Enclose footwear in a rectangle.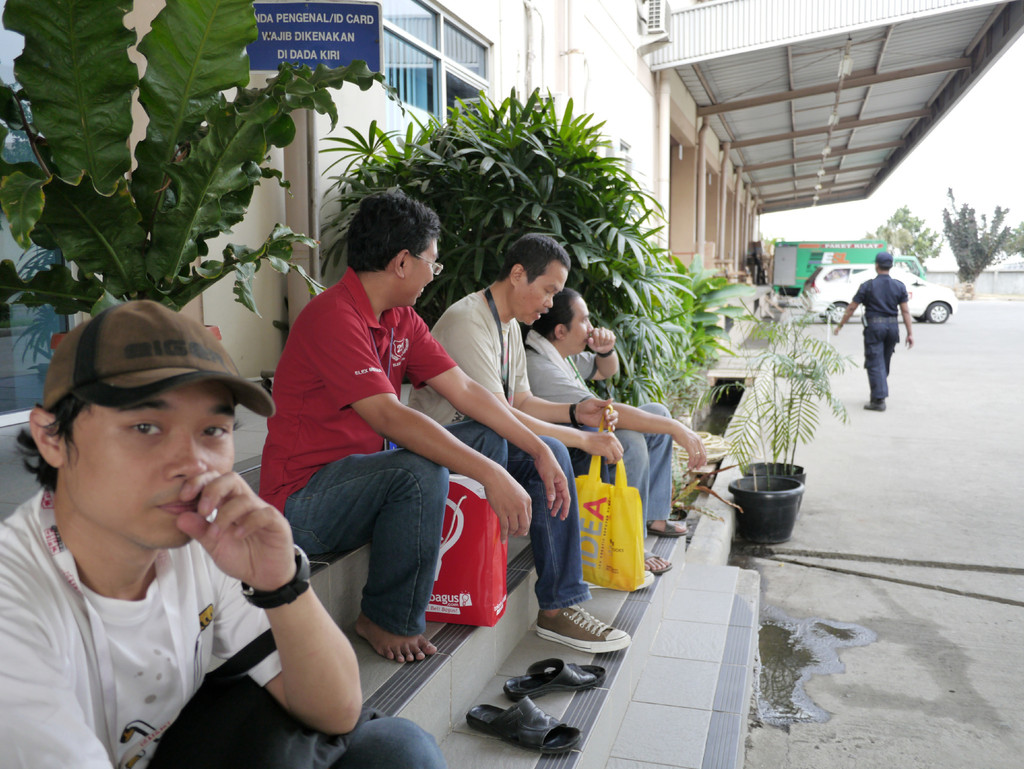
<box>588,566,652,592</box>.
